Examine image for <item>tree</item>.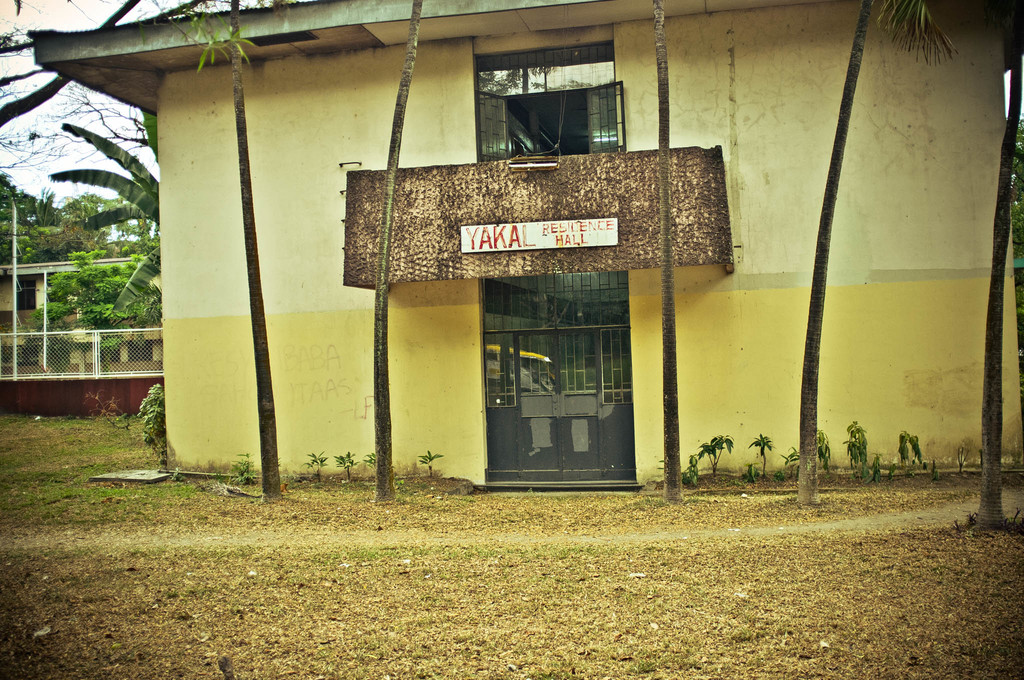
Examination result: 974 48 1014 519.
